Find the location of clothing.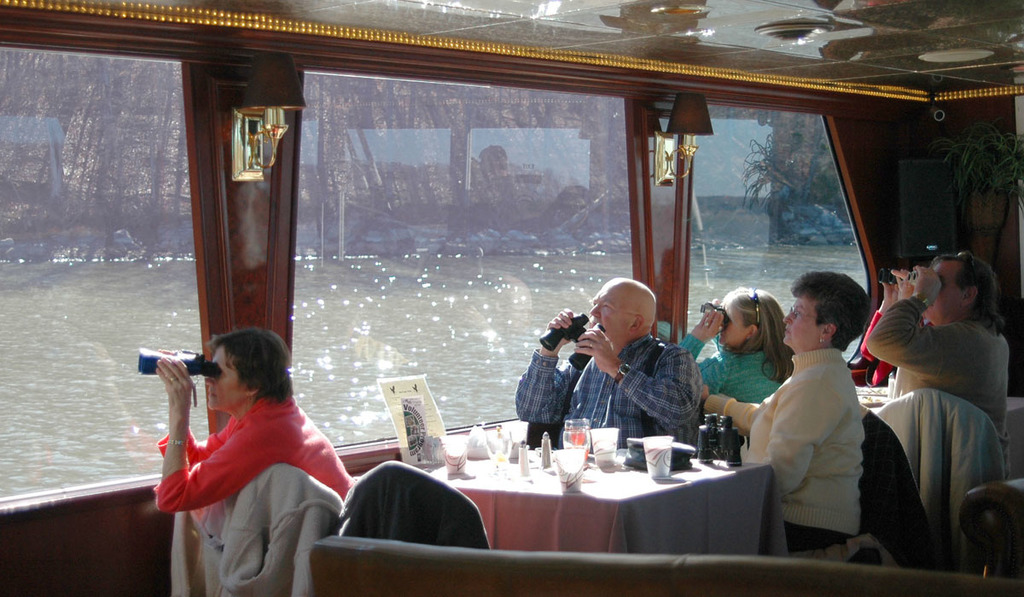
Location: select_region(859, 310, 895, 388).
